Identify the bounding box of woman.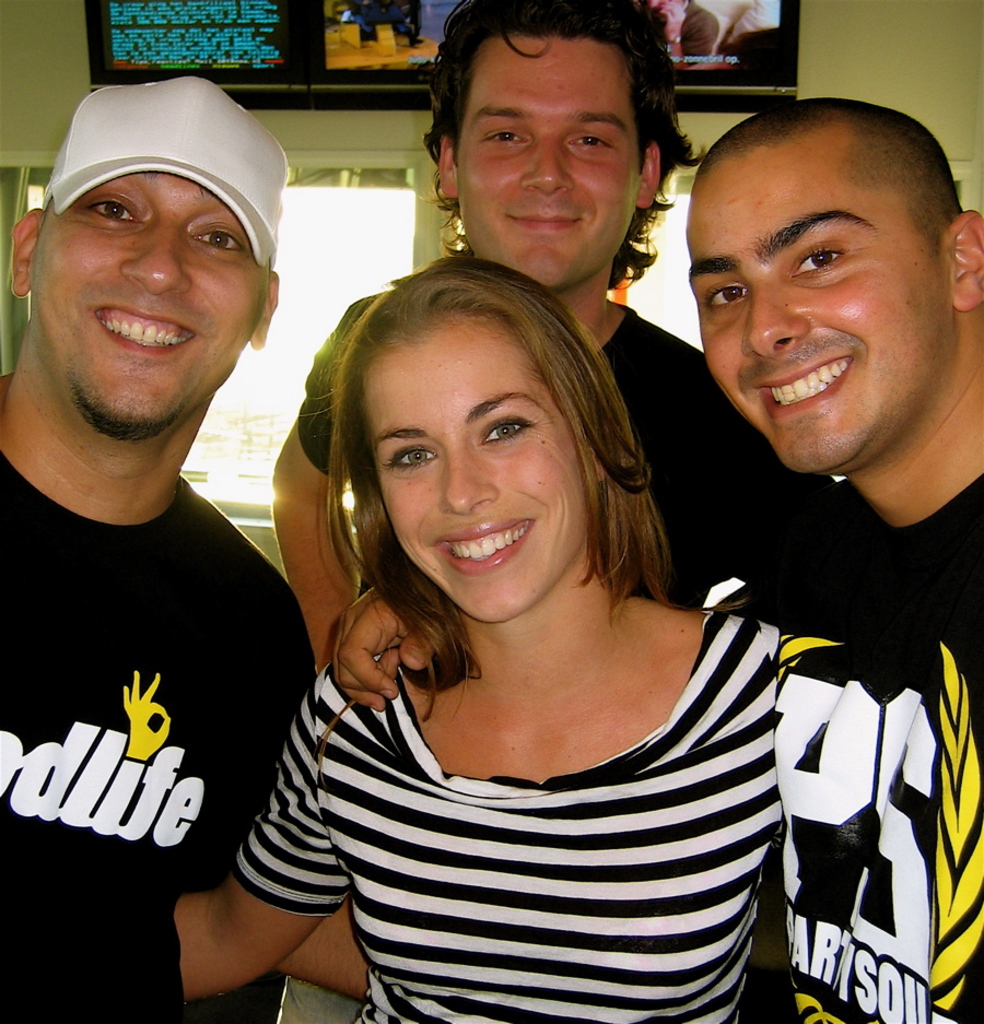
[169, 225, 837, 1023].
